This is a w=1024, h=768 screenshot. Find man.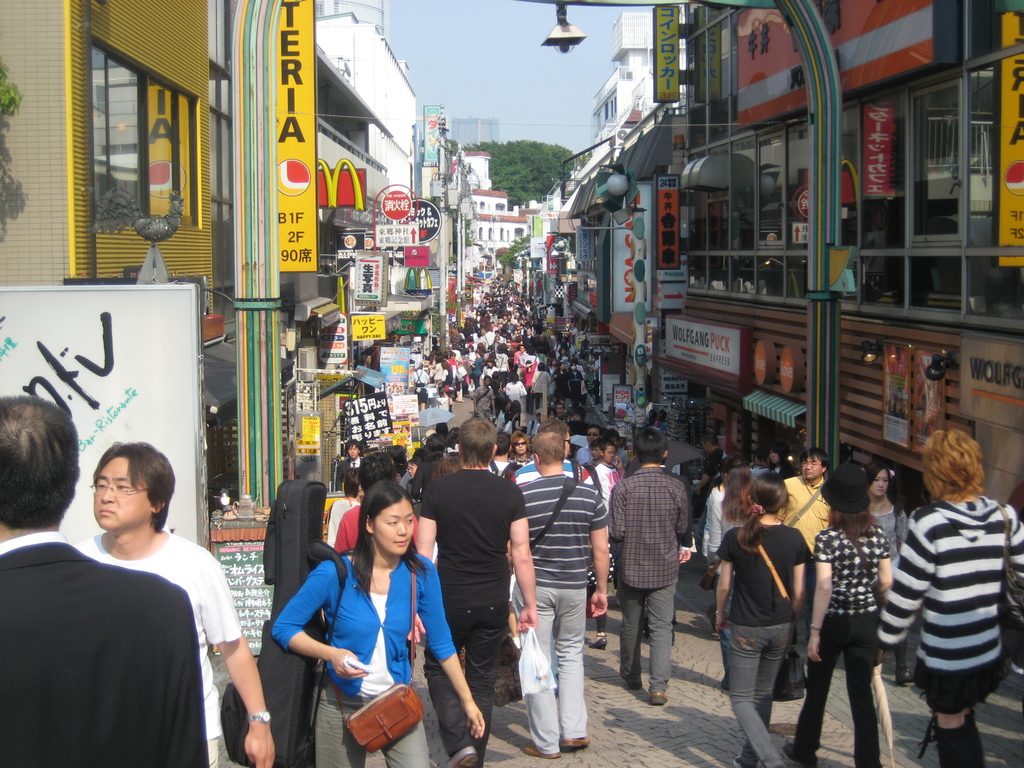
Bounding box: bbox(508, 426, 609, 758).
